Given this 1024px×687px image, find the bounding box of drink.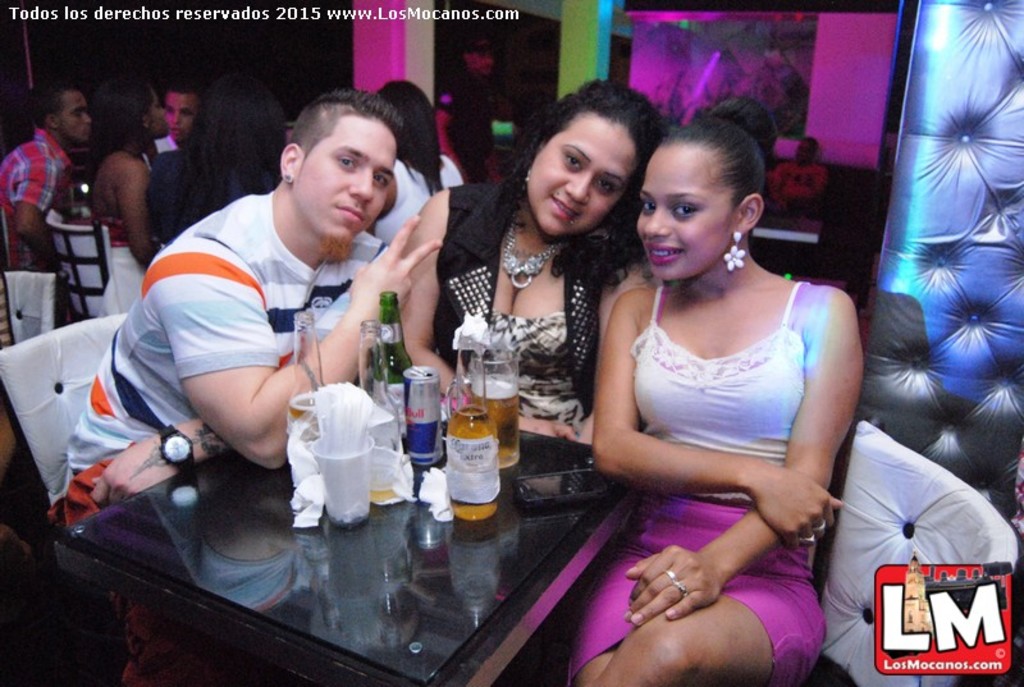
(287, 391, 317, 440).
